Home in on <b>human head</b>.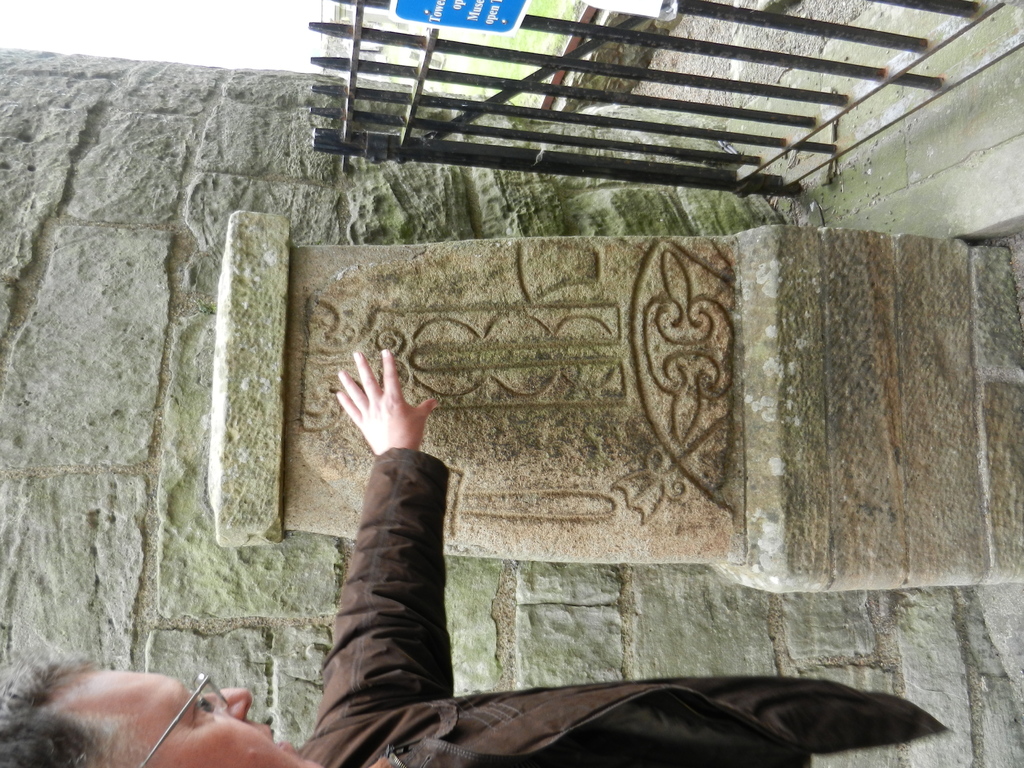
Homed in at [x1=23, y1=657, x2=258, y2=758].
